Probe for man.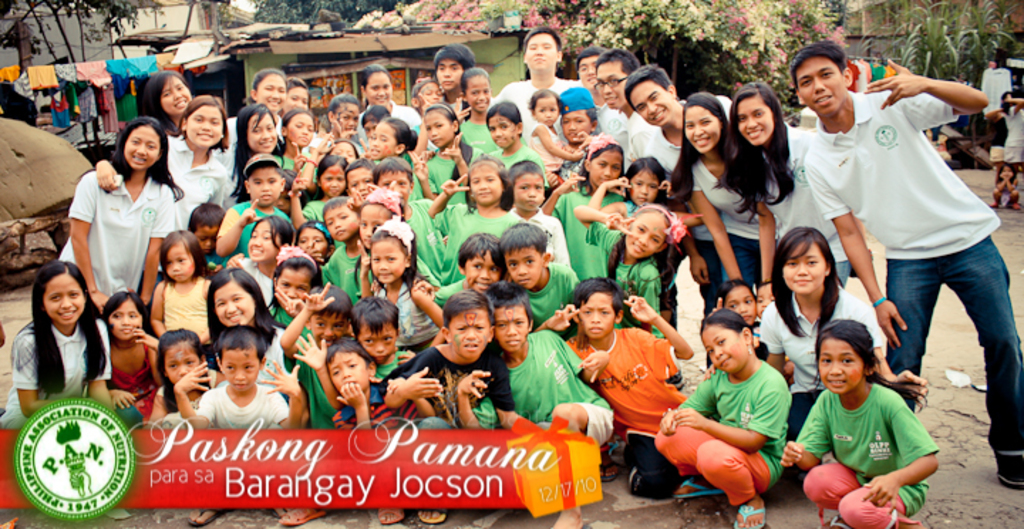
Probe result: x1=623, y1=60, x2=737, y2=370.
